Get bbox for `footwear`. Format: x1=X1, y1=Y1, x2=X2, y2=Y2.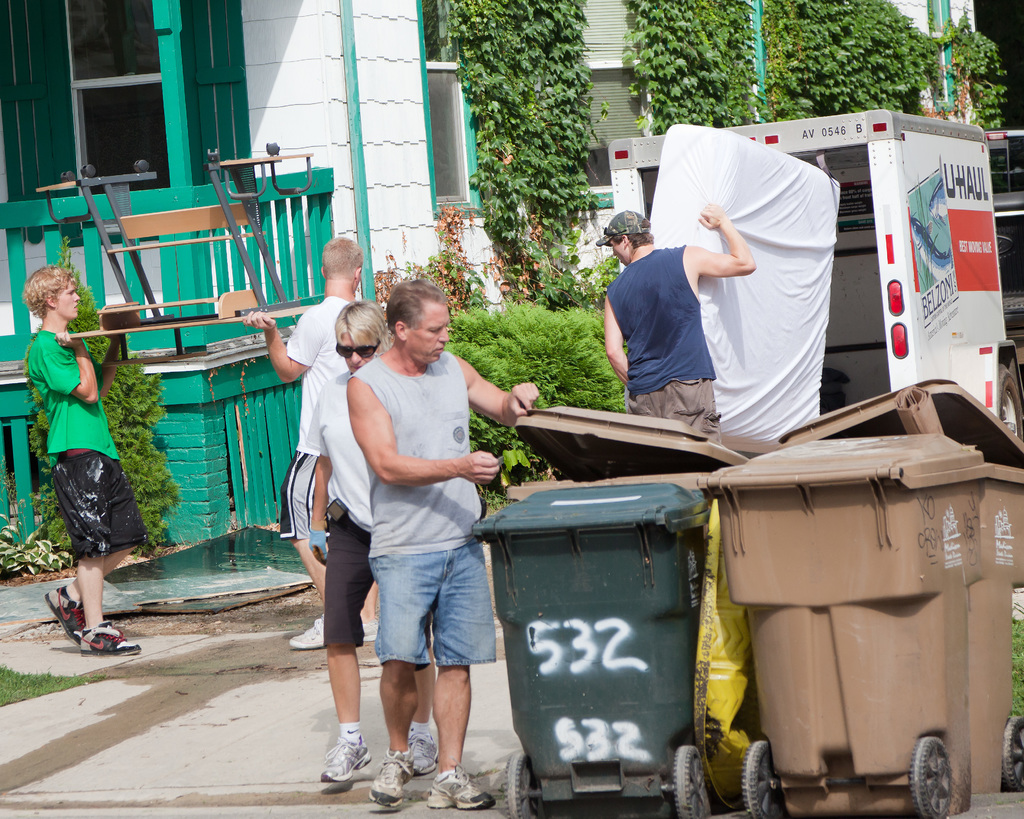
x1=310, y1=715, x2=380, y2=797.
